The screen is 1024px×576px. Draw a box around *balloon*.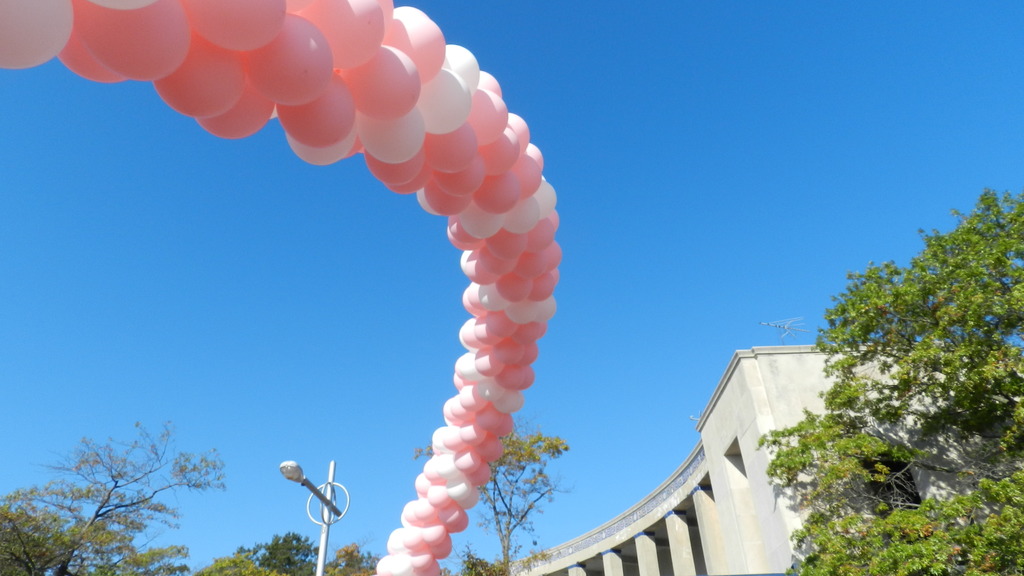
[530,271,550,301].
